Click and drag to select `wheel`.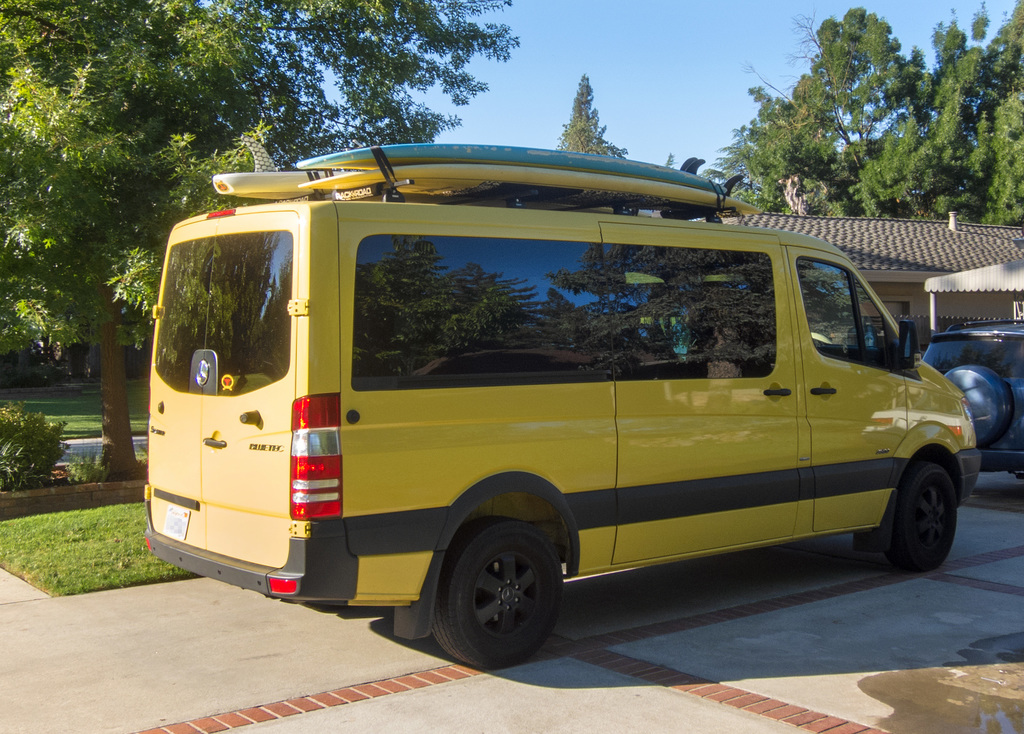
Selection: BBox(887, 461, 955, 573).
